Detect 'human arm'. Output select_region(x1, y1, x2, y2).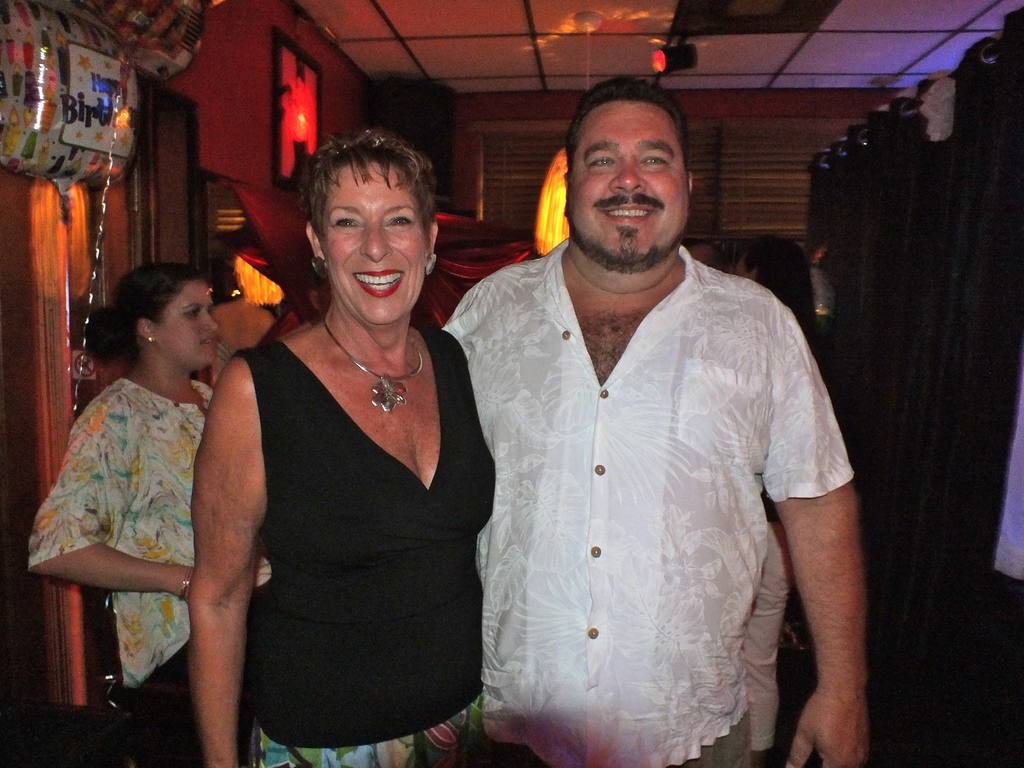
select_region(444, 306, 477, 365).
